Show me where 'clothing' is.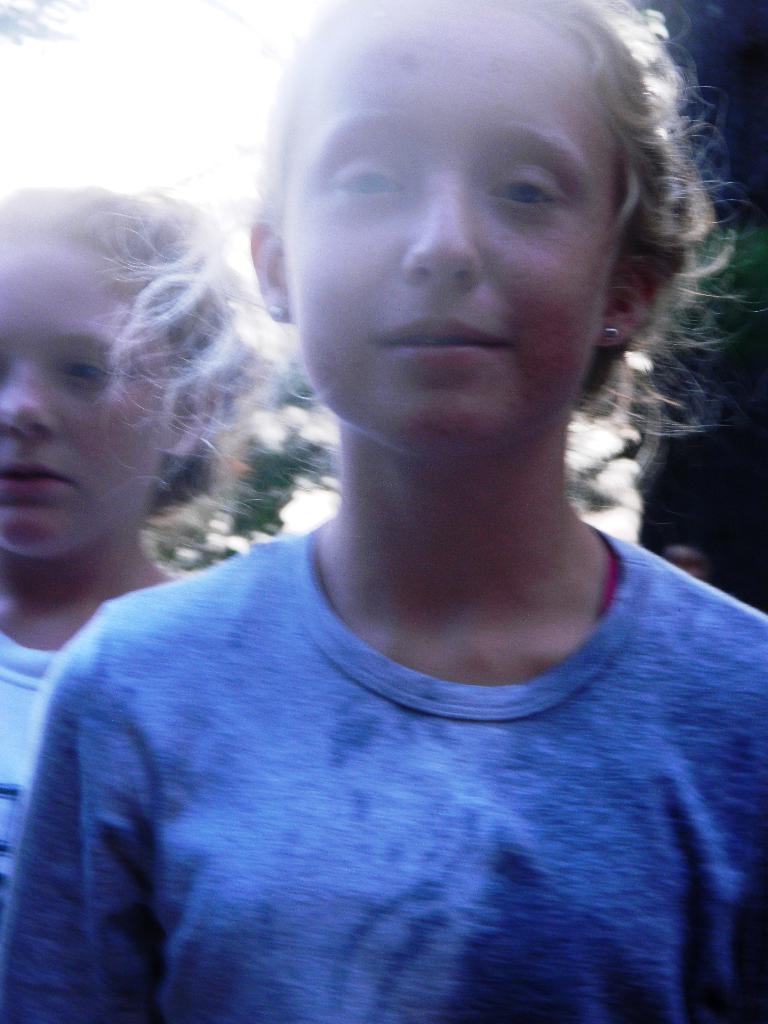
'clothing' is at pyautogui.locateOnScreen(26, 283, 767, 1023).
